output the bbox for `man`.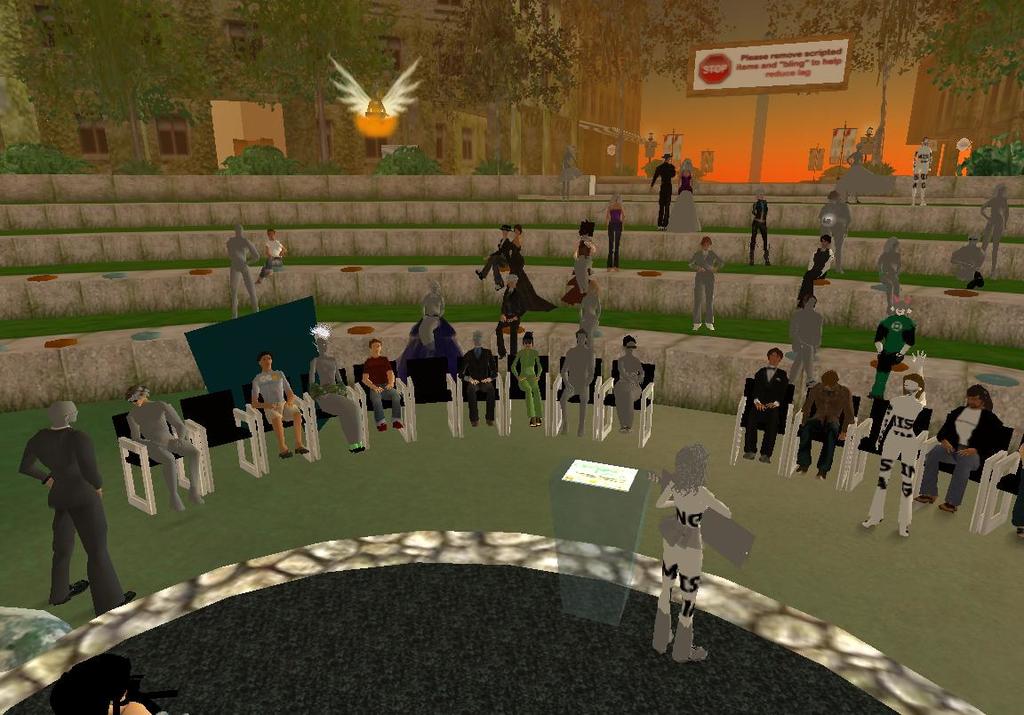
<region>690, 234, 728, 330</region>.
